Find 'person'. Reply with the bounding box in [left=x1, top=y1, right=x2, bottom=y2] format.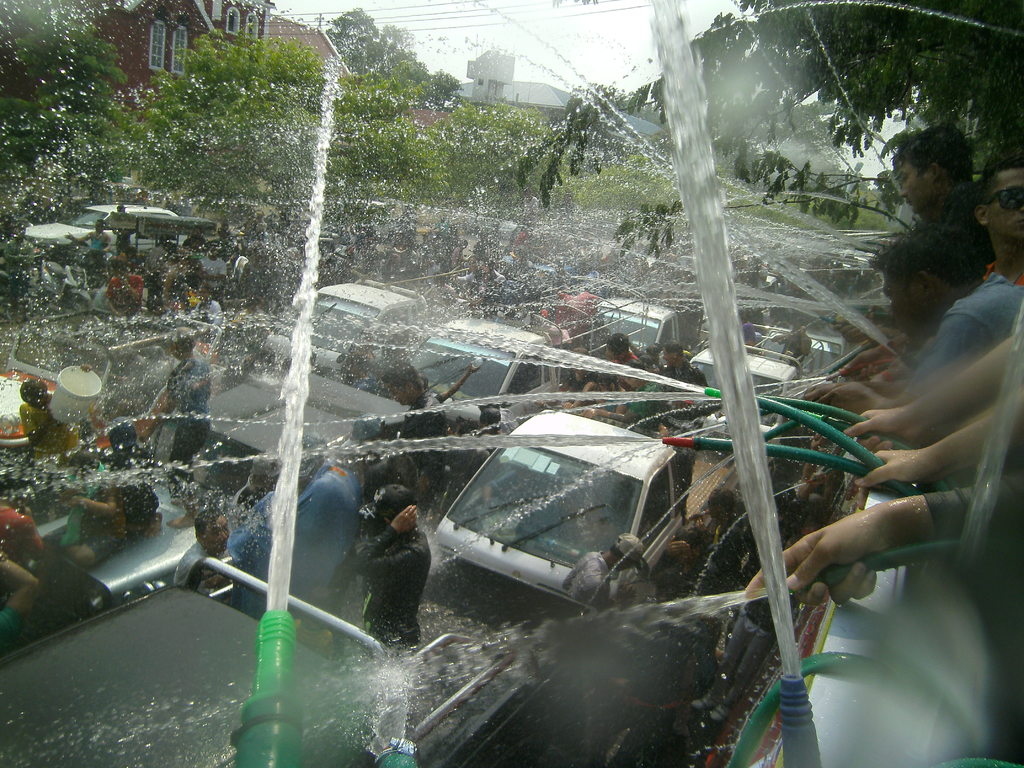
[left=895, top=118, right=970, bottom=227].
